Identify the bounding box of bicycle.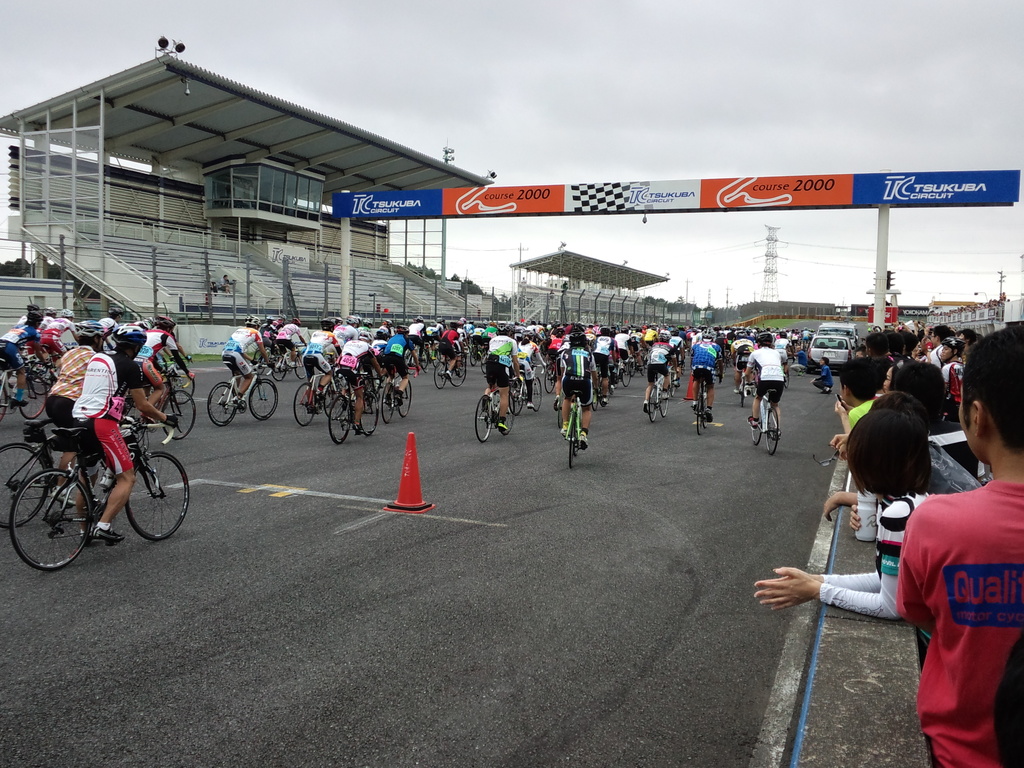
region(29, 346, 61, 400).
